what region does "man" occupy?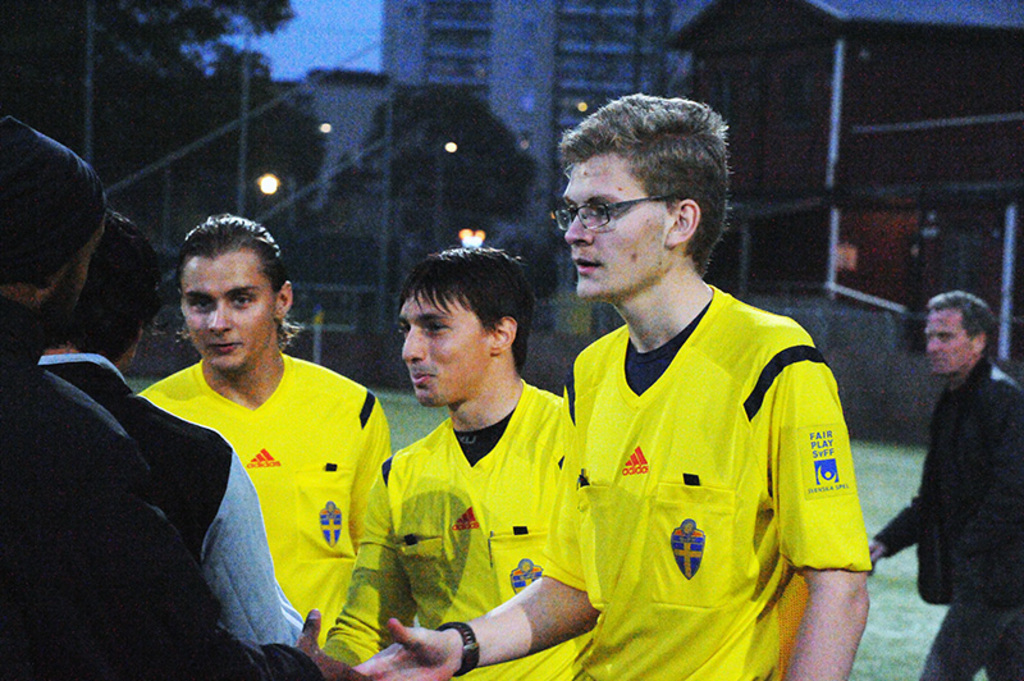
Rect(1, 111, 401, 680).
